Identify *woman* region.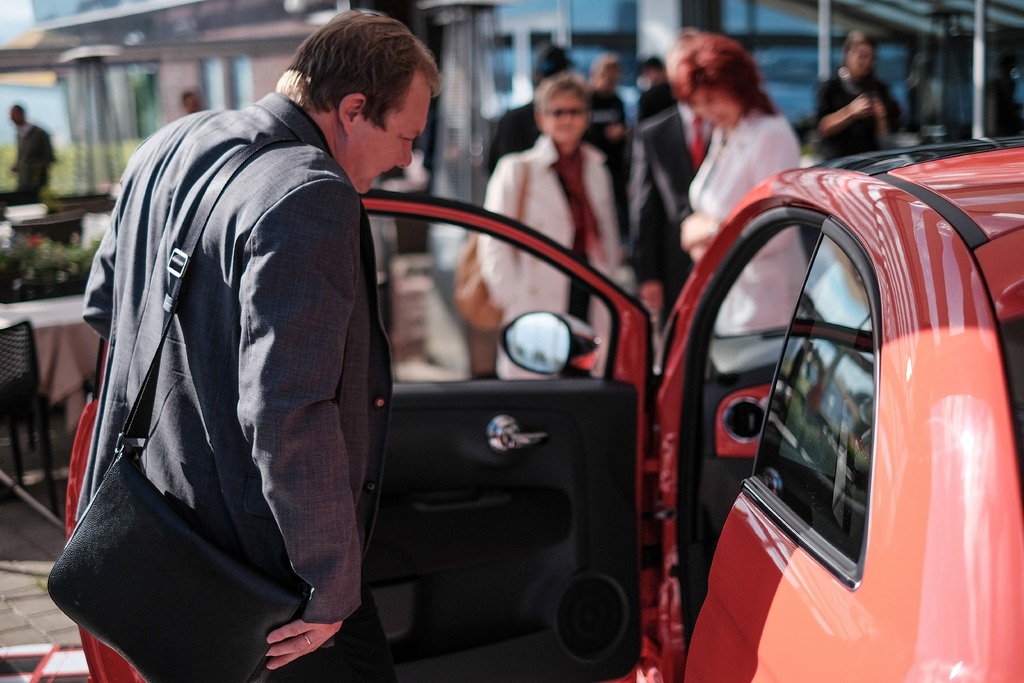
Region: pyautogui.locateOnScreen(477, 73, 628, 407).
